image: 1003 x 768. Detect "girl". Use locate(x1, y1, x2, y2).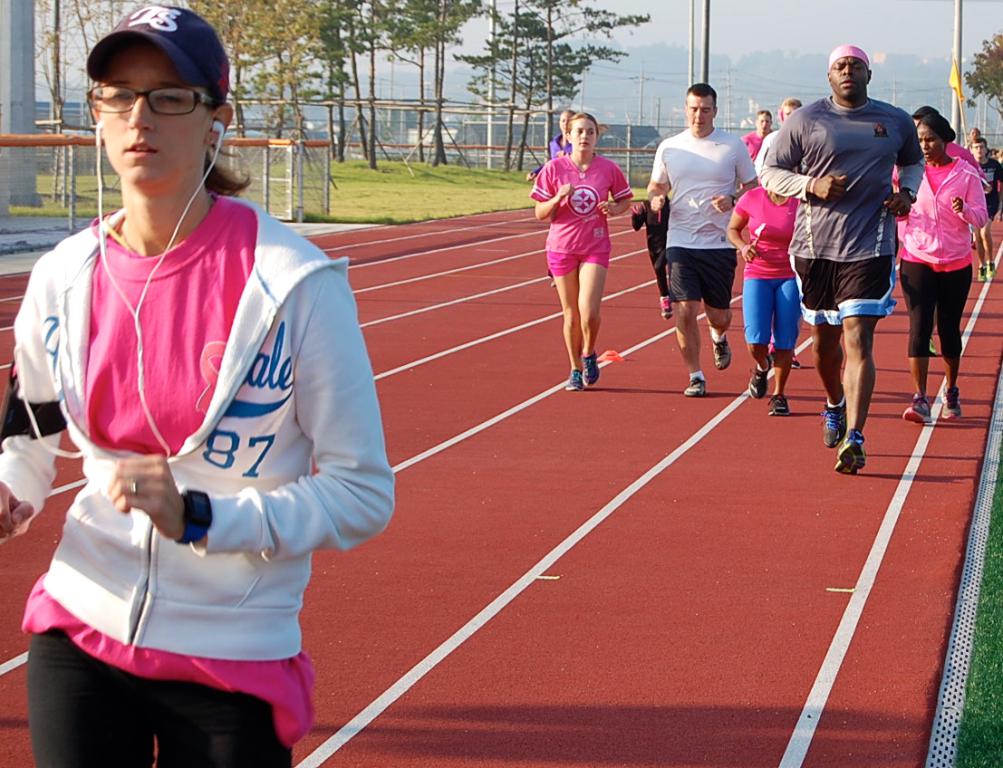
locate(0, 4, 397, 767).
